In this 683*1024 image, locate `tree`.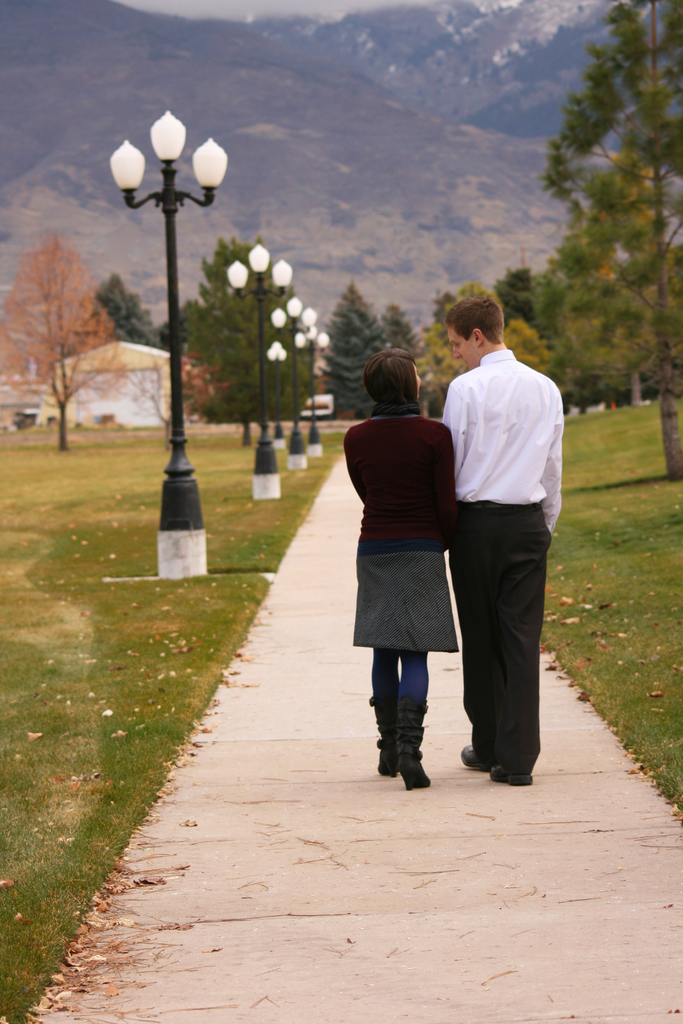
Bounding box: x1=534, y1=170, x2=682, y2=406.
